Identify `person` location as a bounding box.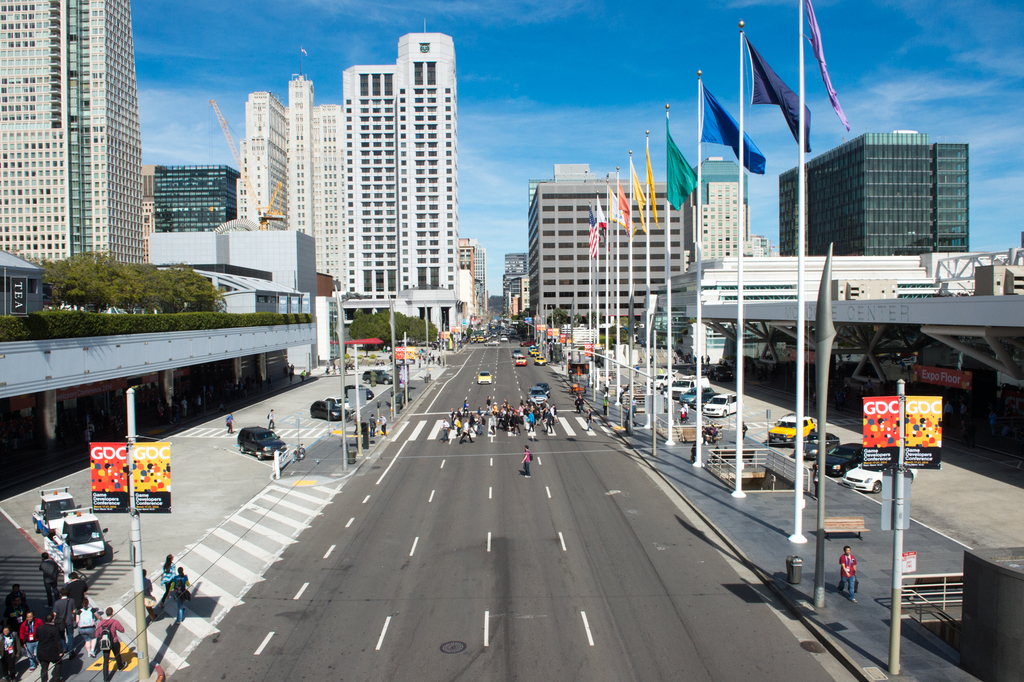
(40, 551, 56, 601).
